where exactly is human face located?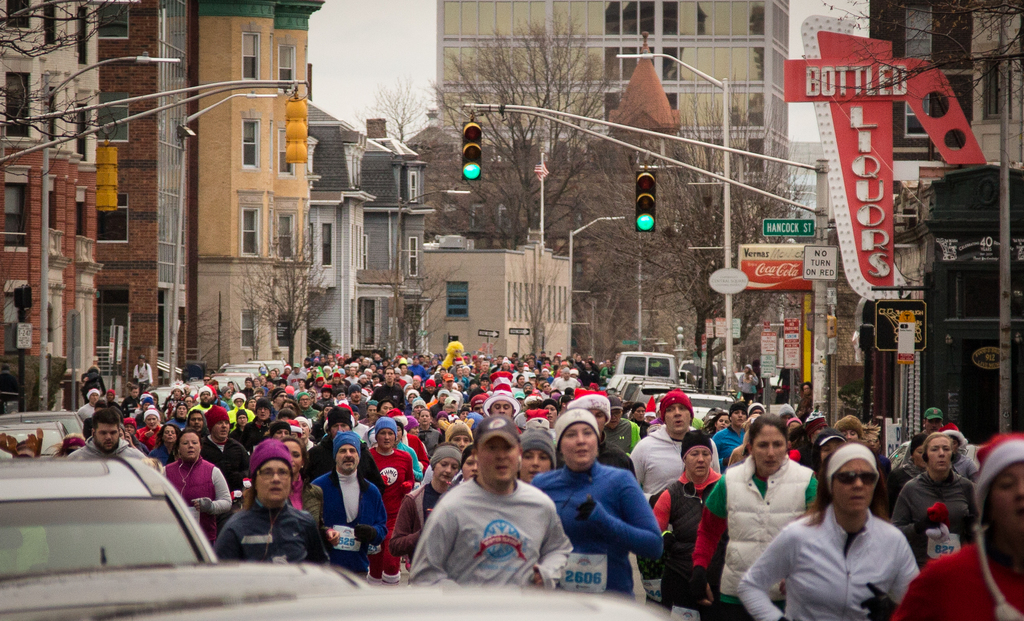
Its bounding box is {"left": 664, "top": 404, "right": 691, "bottom": 435}.
